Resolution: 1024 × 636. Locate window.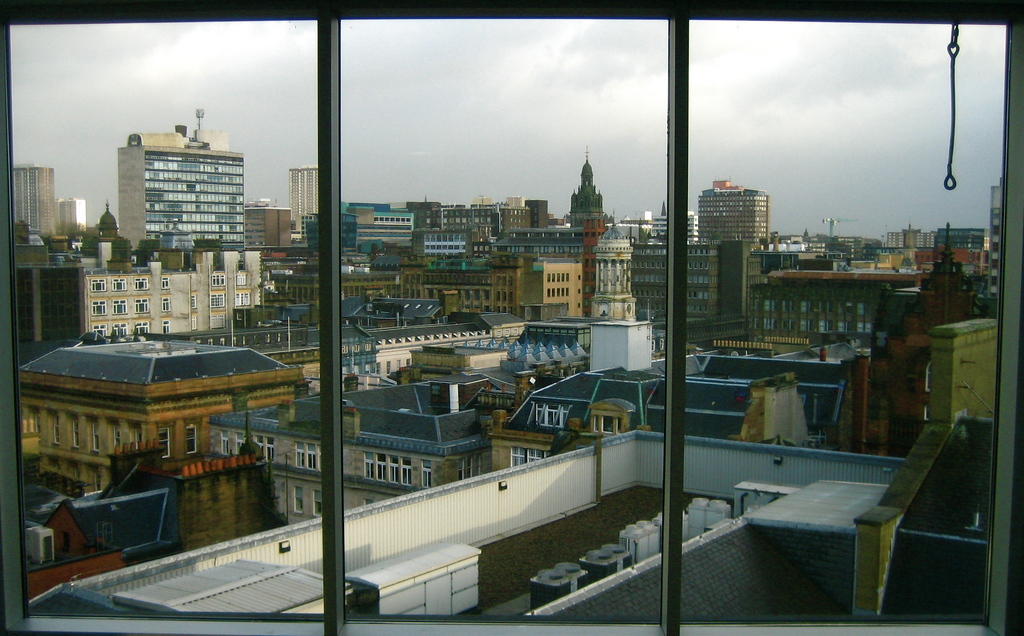
box(376, 453, 385, 484).
